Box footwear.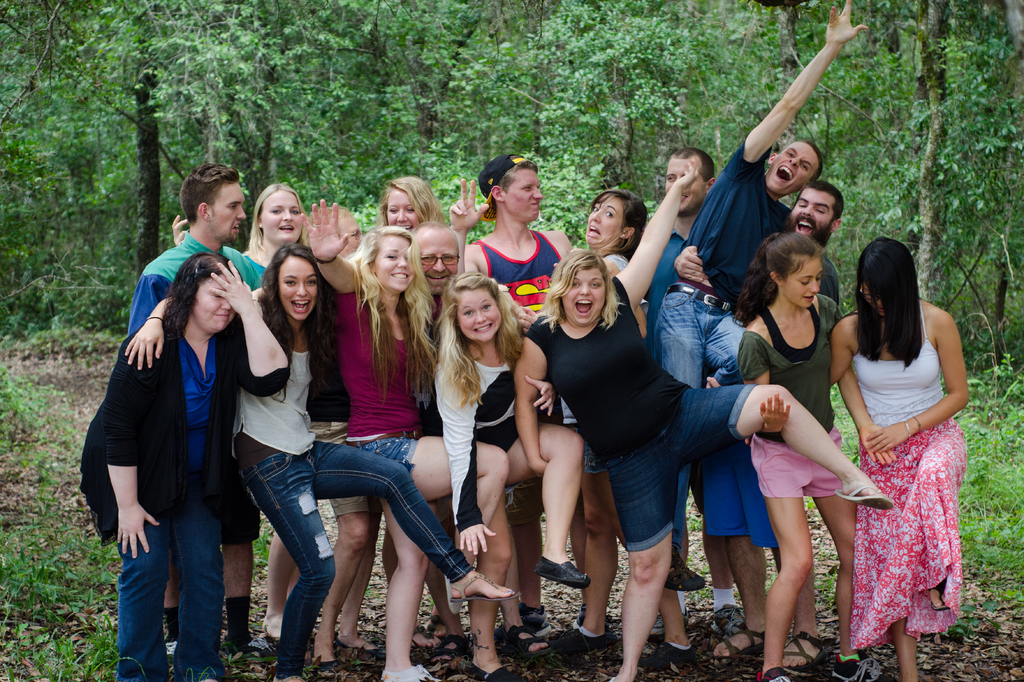
left=550, top=628, right=612, bottom=654.
